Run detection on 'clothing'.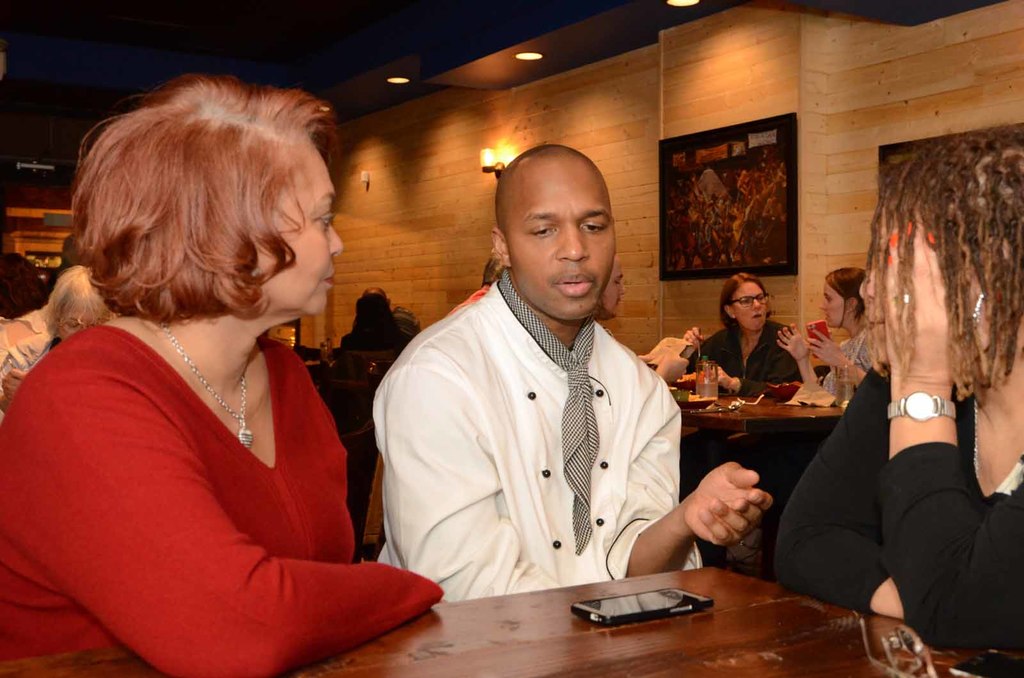
Result: left=685, top=322, right=801, bottom=393.
